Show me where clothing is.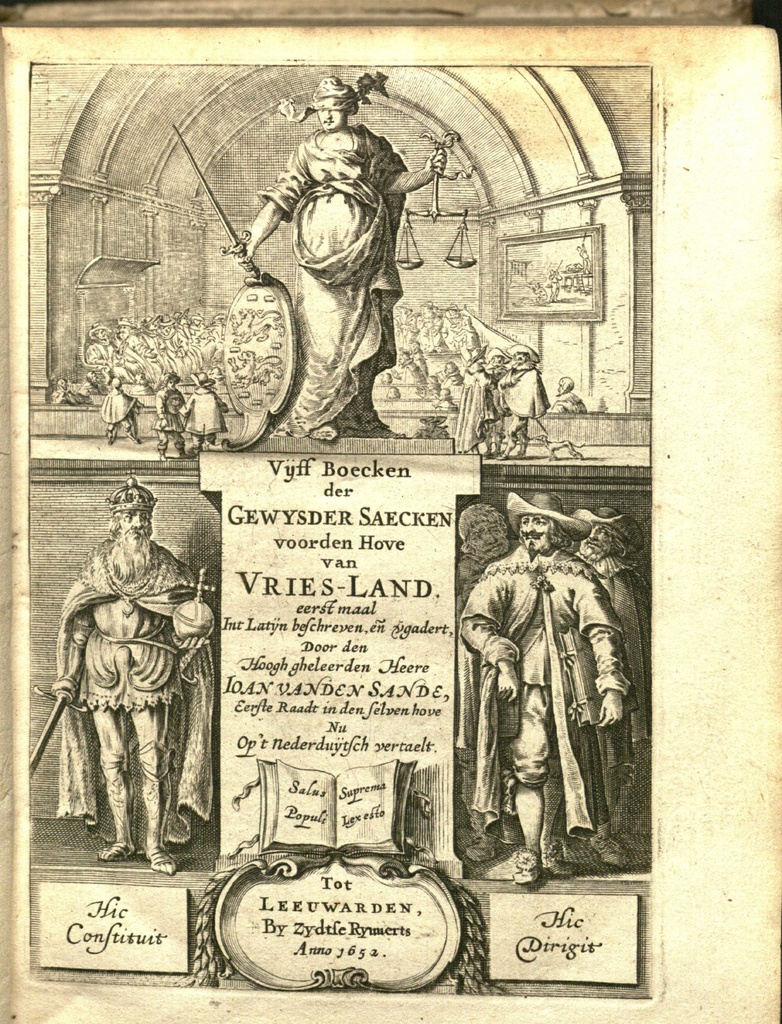
clothing is at bbox(153, 383, 184, 449).
